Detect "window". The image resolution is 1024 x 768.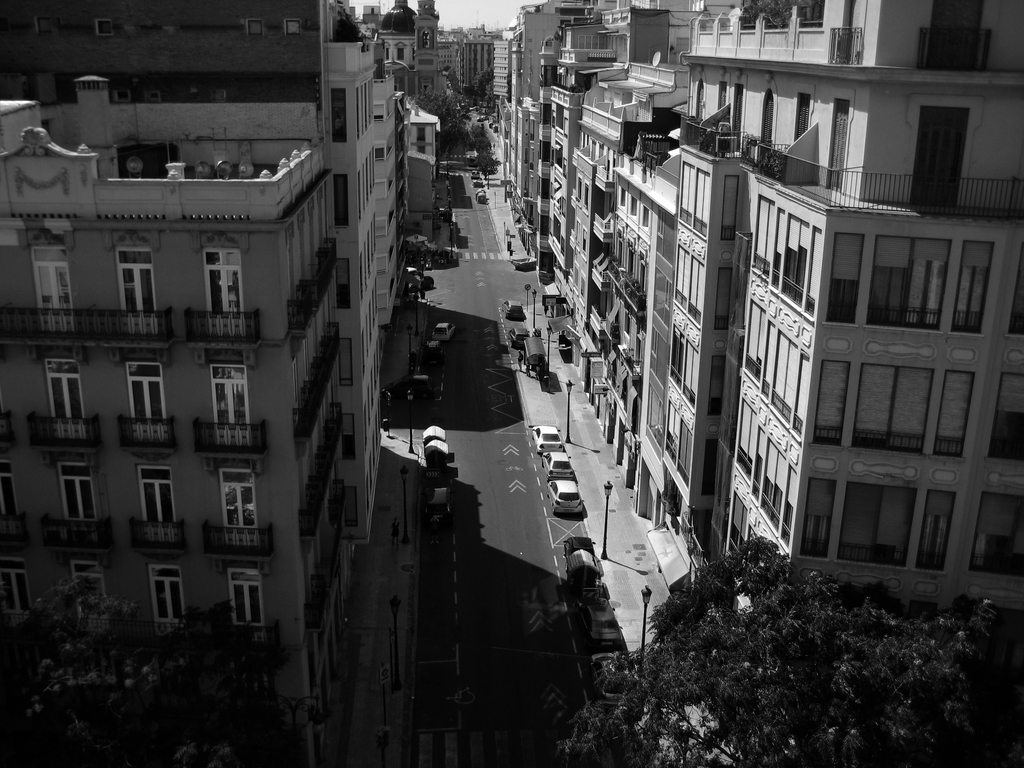
[207,247,250,339].
